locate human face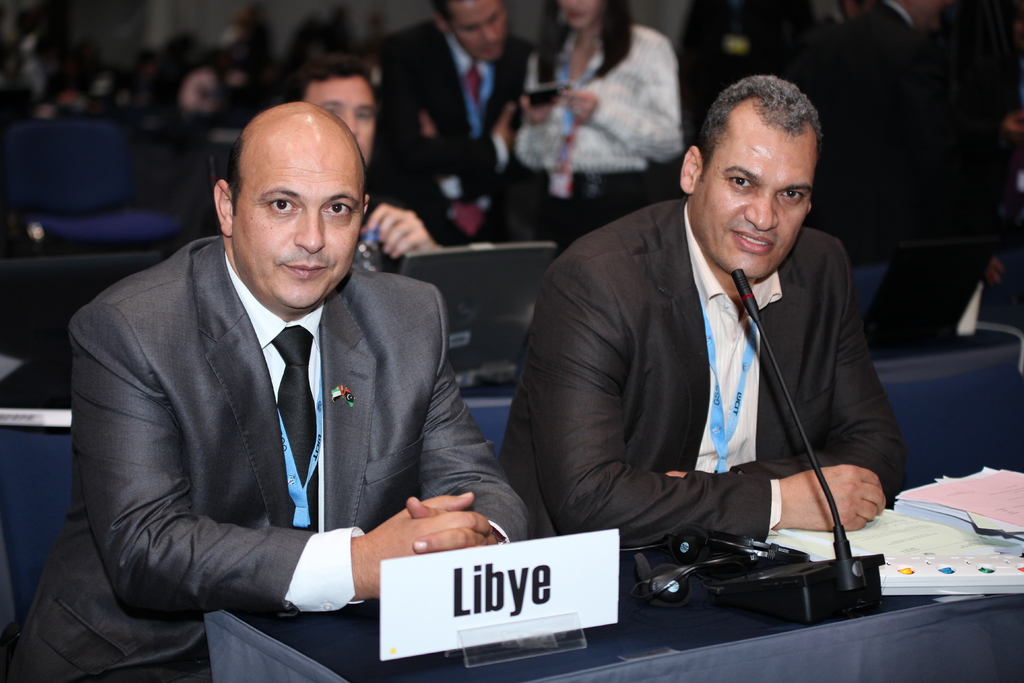
select_region(232, 138, 364, 308)
